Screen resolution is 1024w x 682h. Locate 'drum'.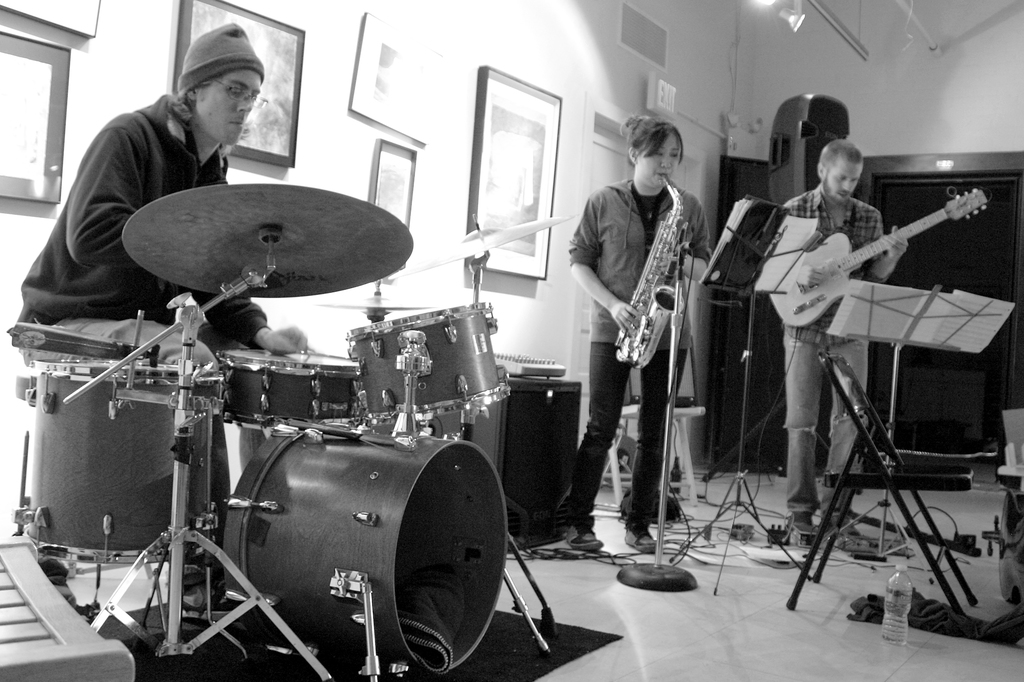
6,321,145,408.
